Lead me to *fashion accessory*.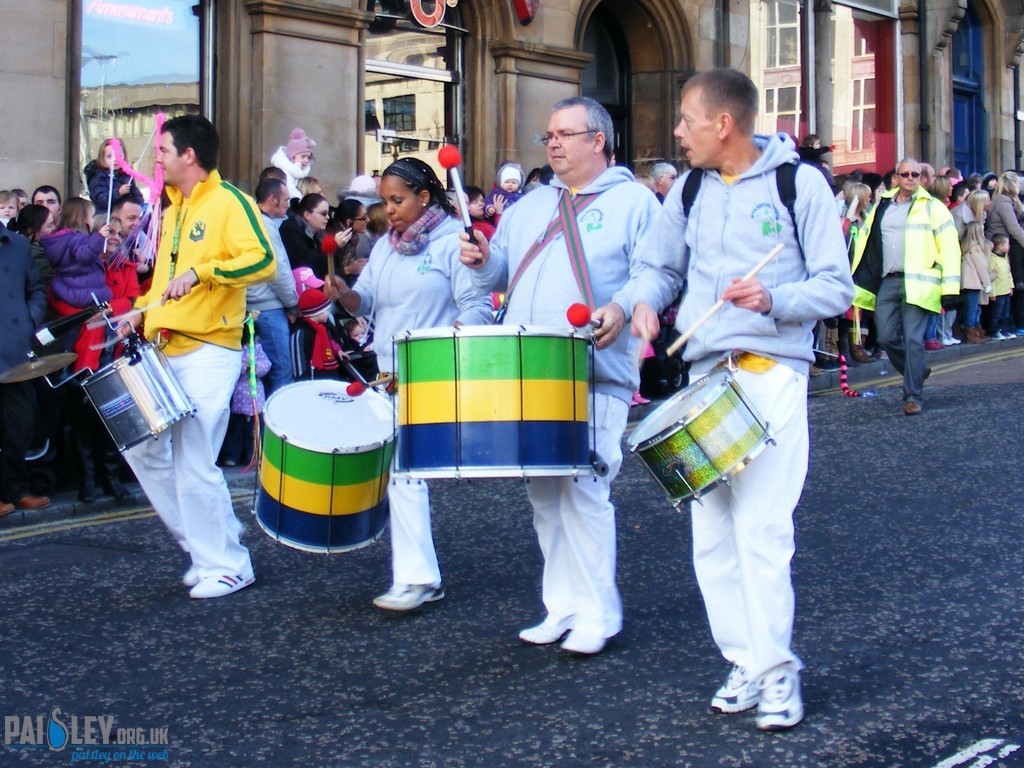
Lead to locate(983, 172, 994, 188).
